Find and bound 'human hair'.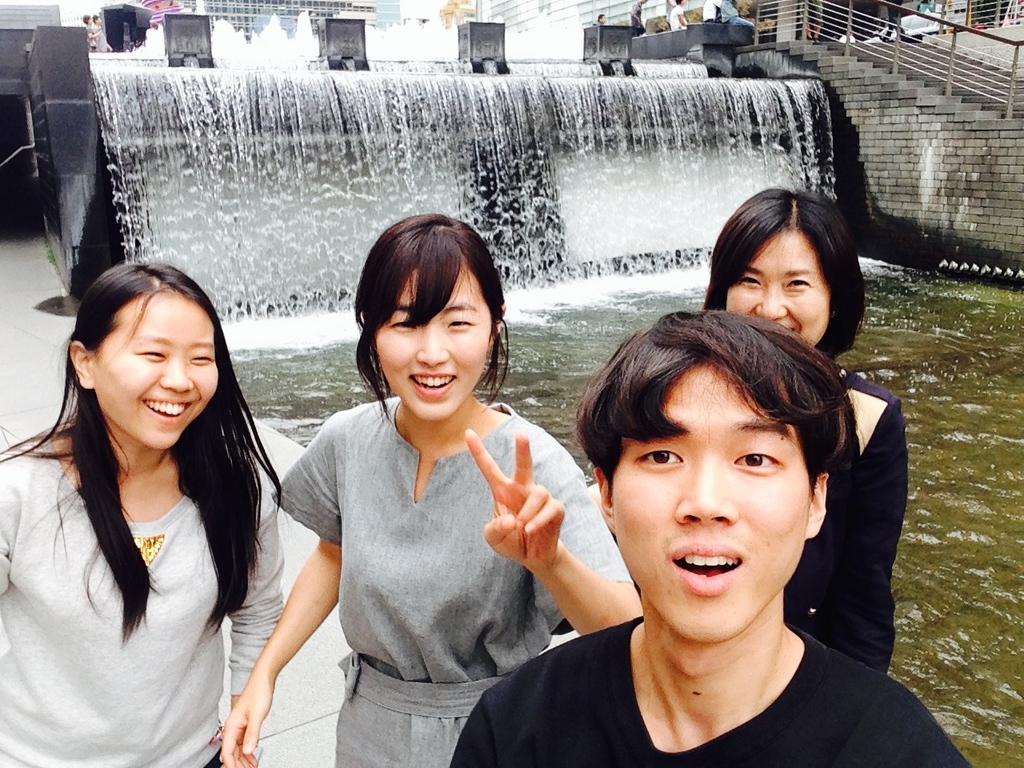
Bound: [354, 210, 507, 422].
